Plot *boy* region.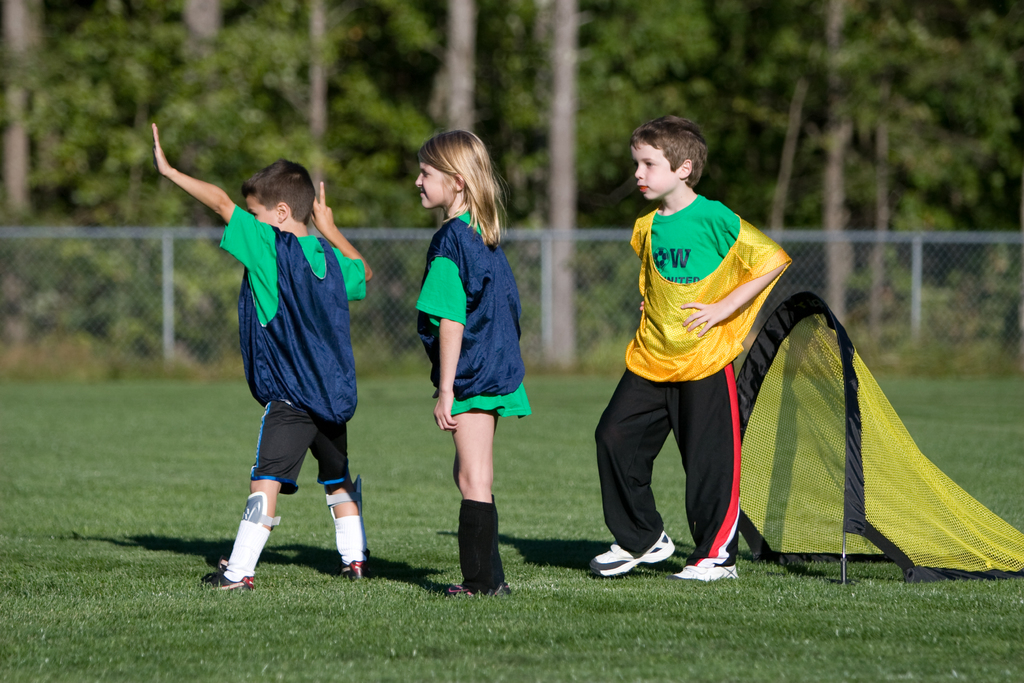
Plotted at x1=164 y1=155 x2=399 y2=591.
